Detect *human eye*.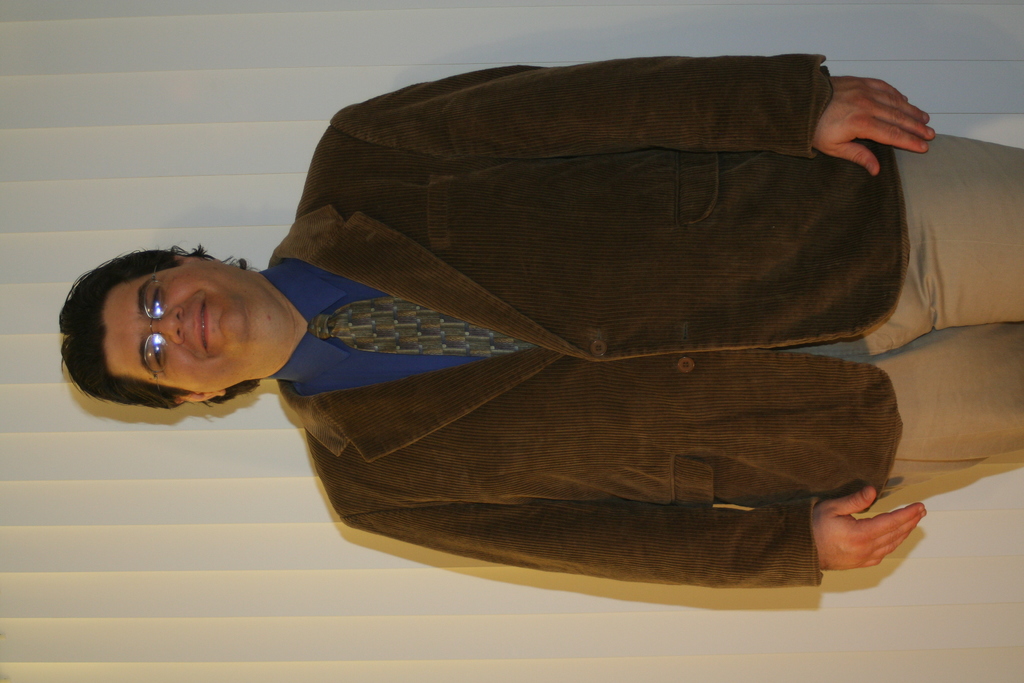
Detected at {"x1": 143, "y1": 340, "x2": 168, "y2": 375}.
